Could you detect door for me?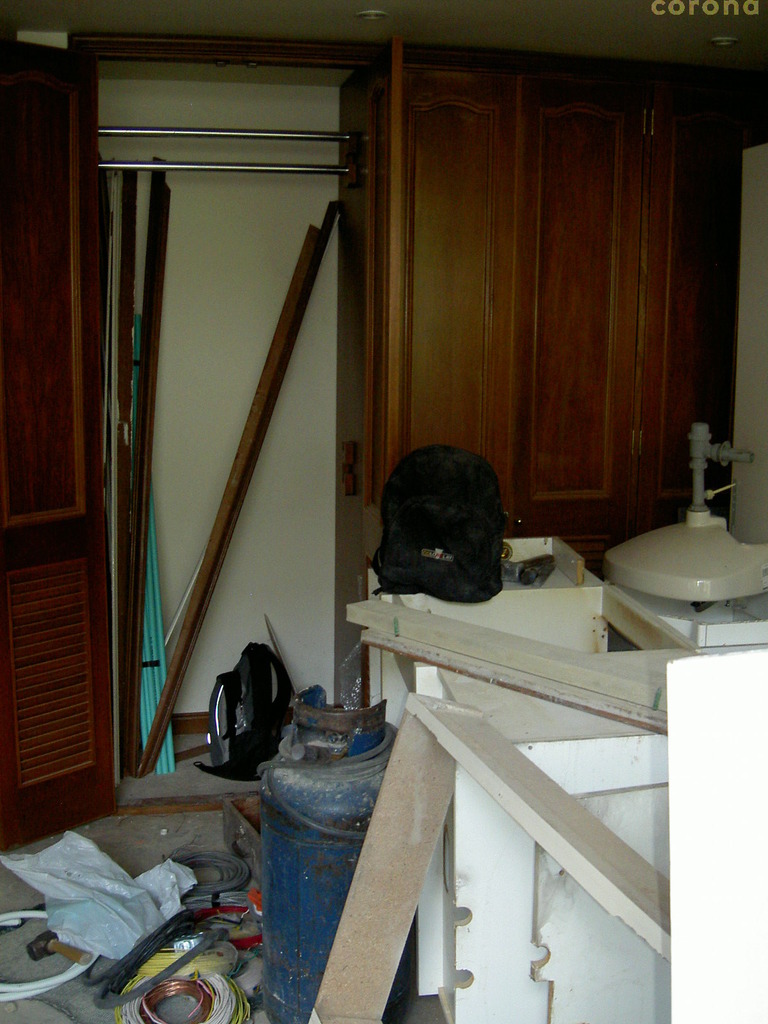
Detection result: x1=0 y1=46 x2=123 y2=861.
